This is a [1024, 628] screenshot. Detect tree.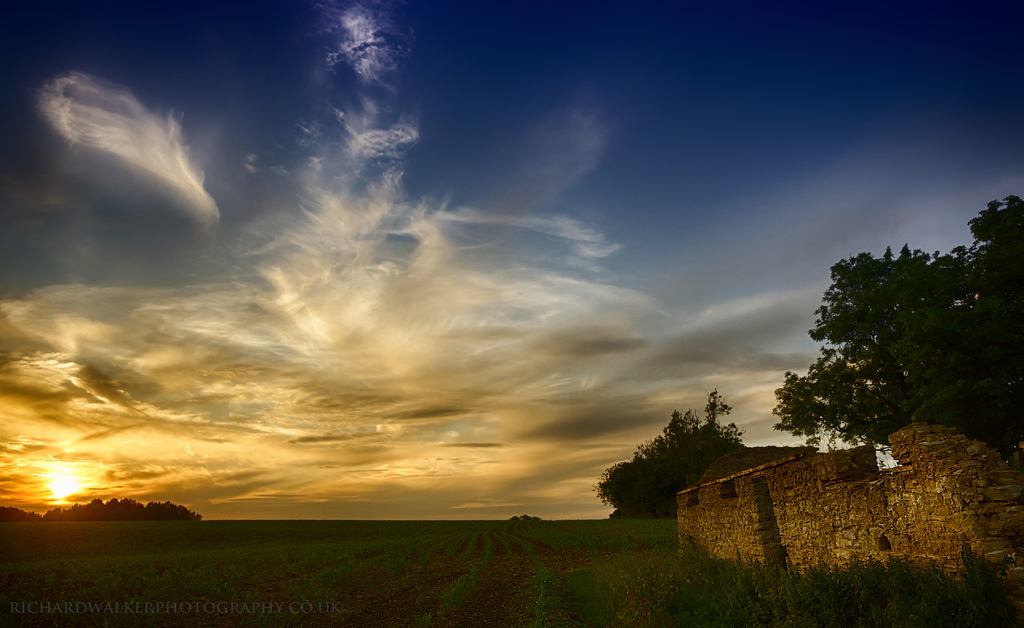
pyautogui.locateOnScreen(602, 406, 751, 520).
